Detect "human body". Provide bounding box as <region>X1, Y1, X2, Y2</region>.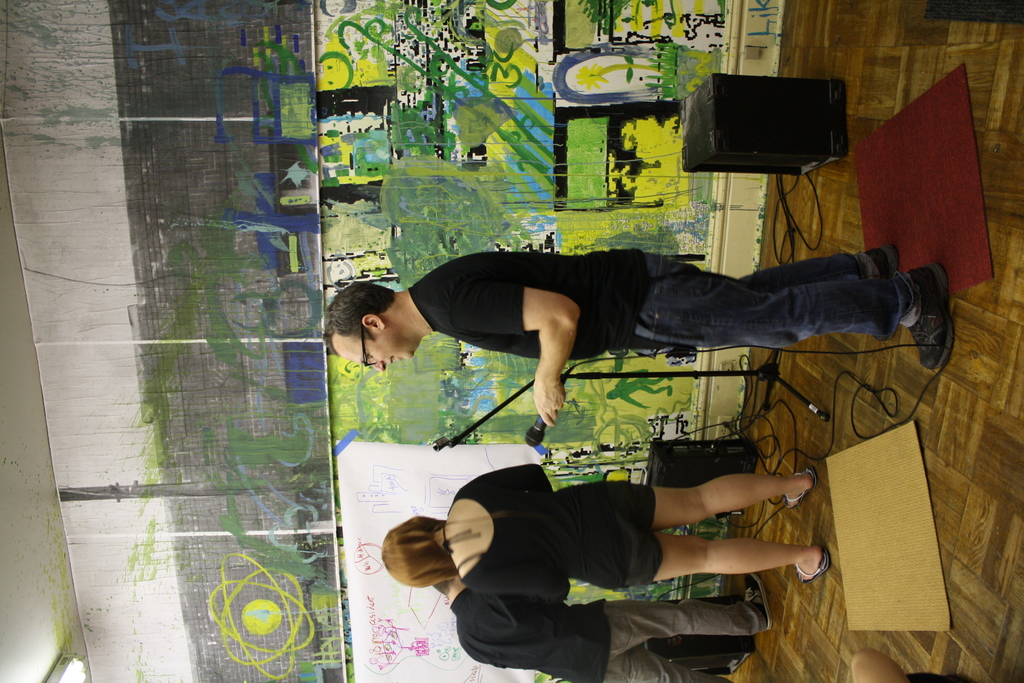
<region>429, 578, 783, 682</region>.
